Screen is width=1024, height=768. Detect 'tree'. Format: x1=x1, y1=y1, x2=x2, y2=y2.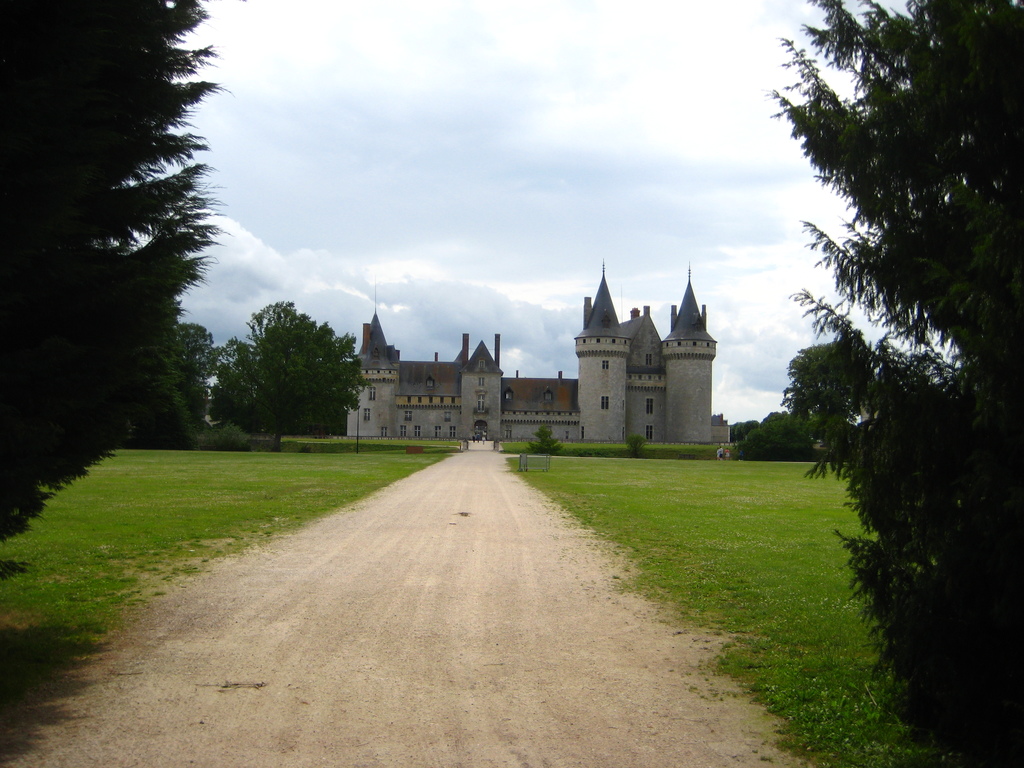
x1=0, y1=0, x2=231, y2=545.
